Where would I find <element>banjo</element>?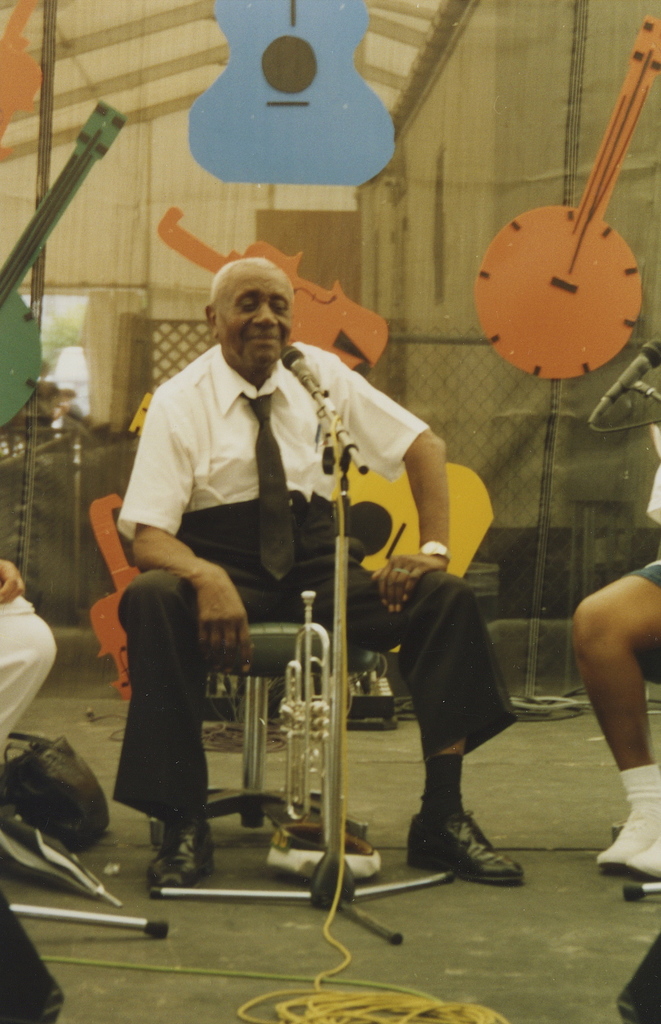
At (0,95,130,436).
